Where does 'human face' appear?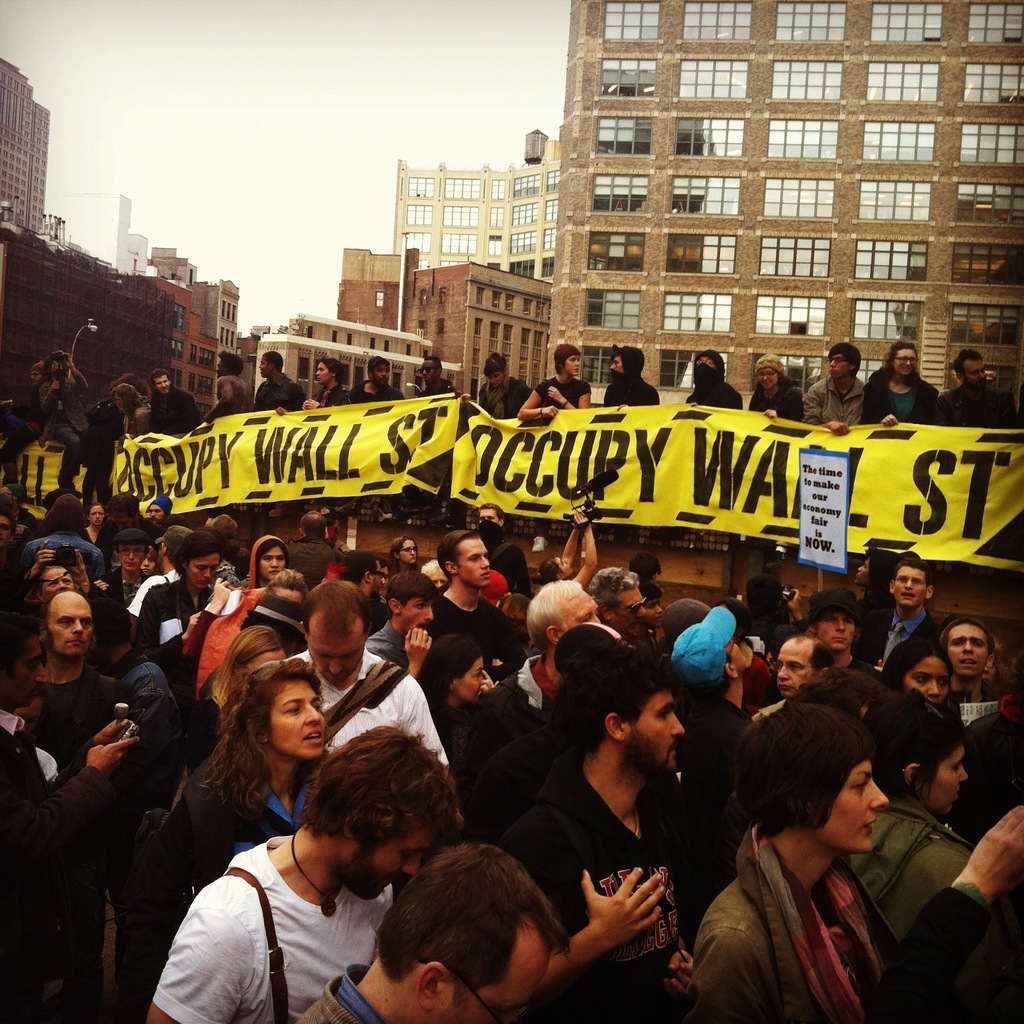
Appears at (x1=855, y1=560, x2=870, y2=586).
